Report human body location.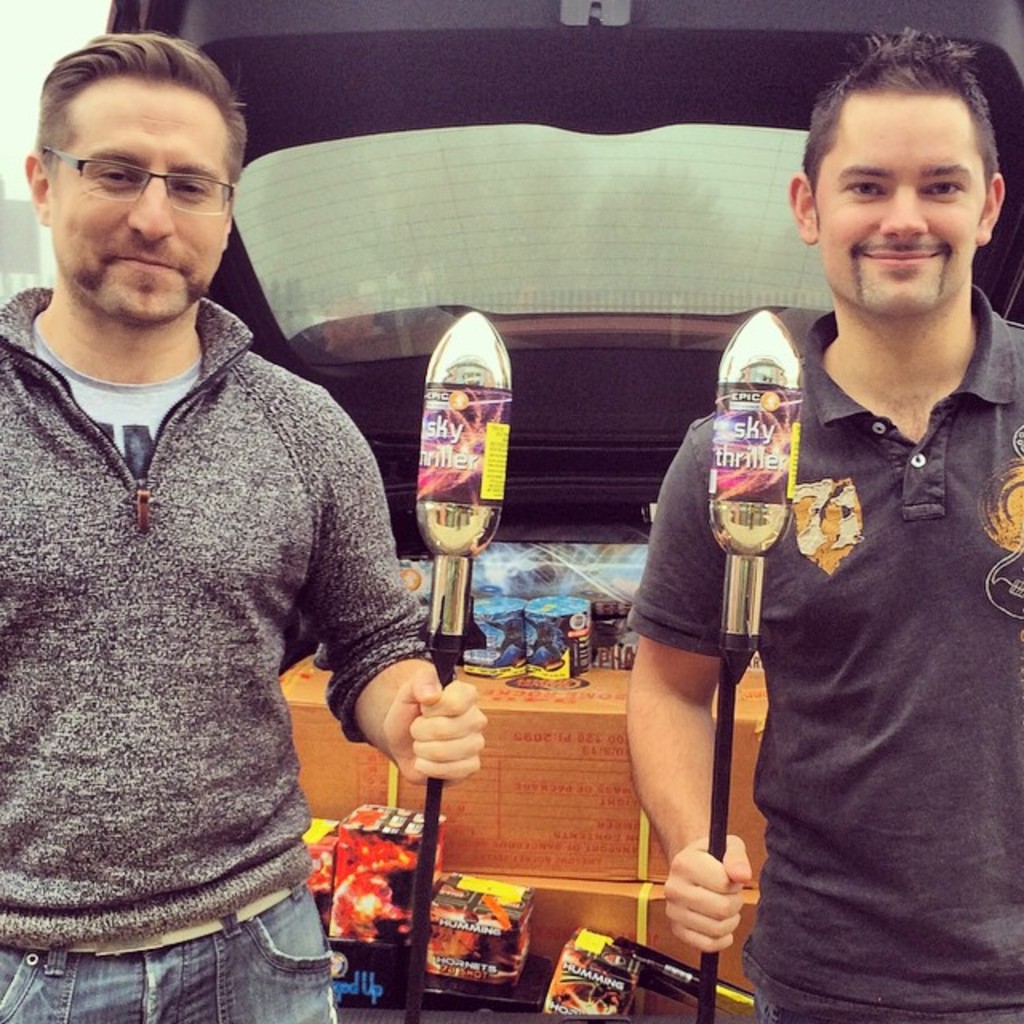
Report: bbox=(621, 16, 1022, 1022).
